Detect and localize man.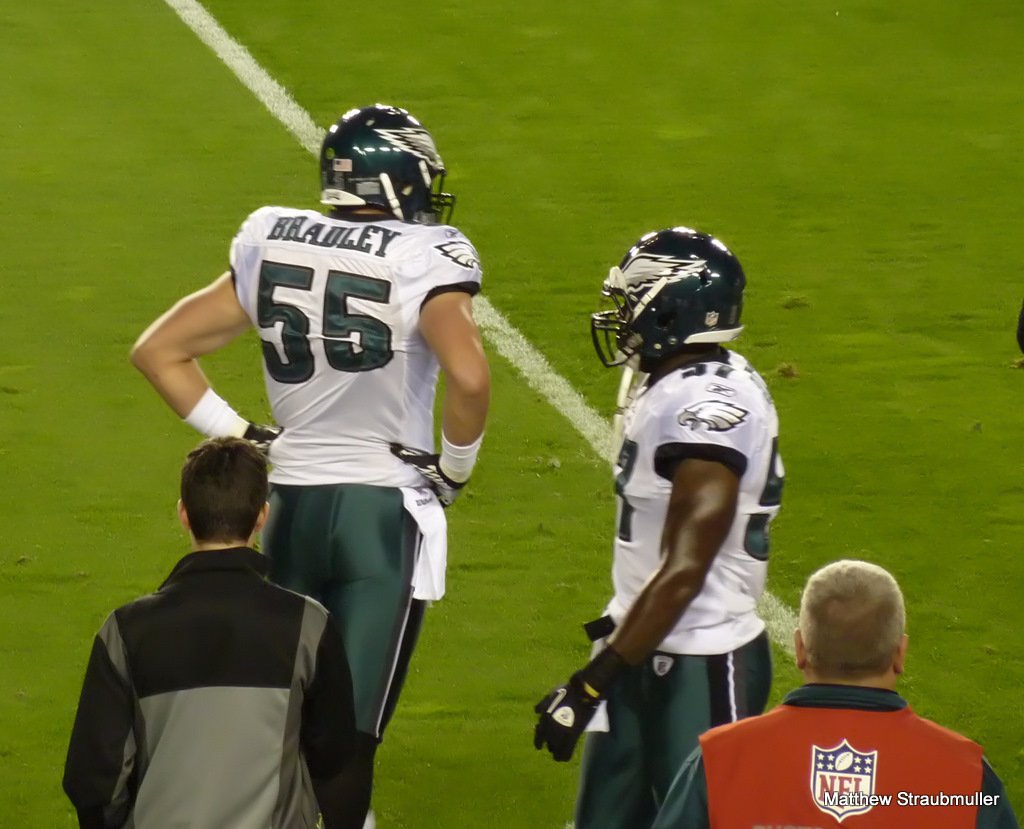
Localized at (x1=655, y1=556, x2=1019, y2=828).
